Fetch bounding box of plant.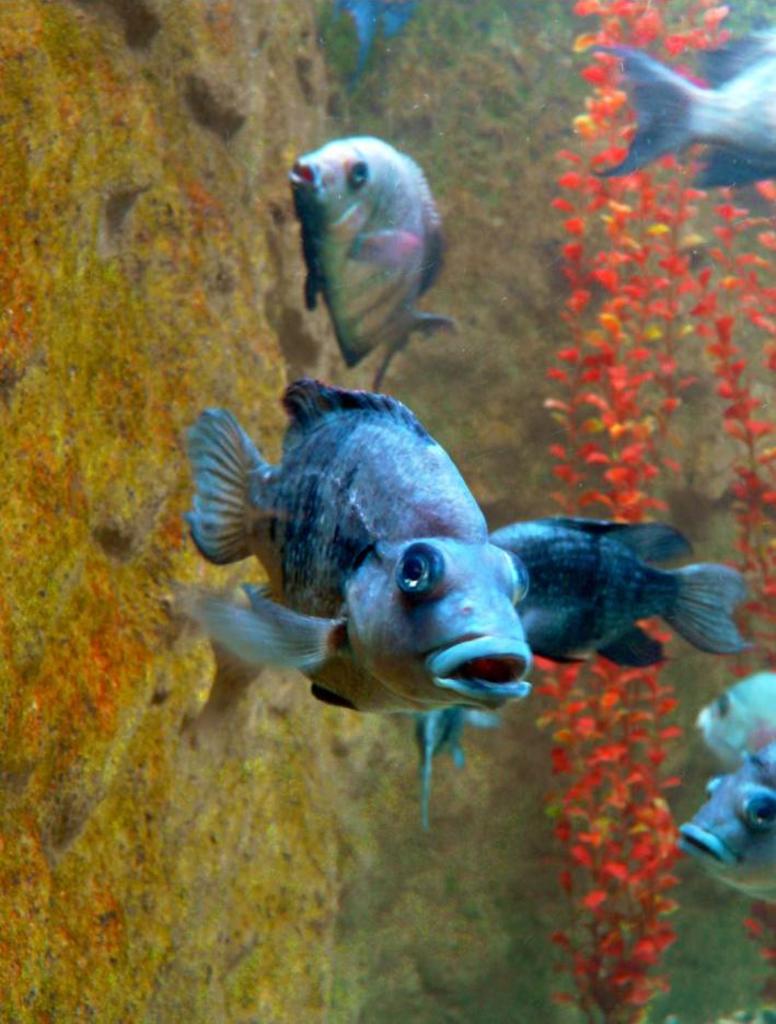
Bbox: left=302, top=0, right=405, bottom=119.
